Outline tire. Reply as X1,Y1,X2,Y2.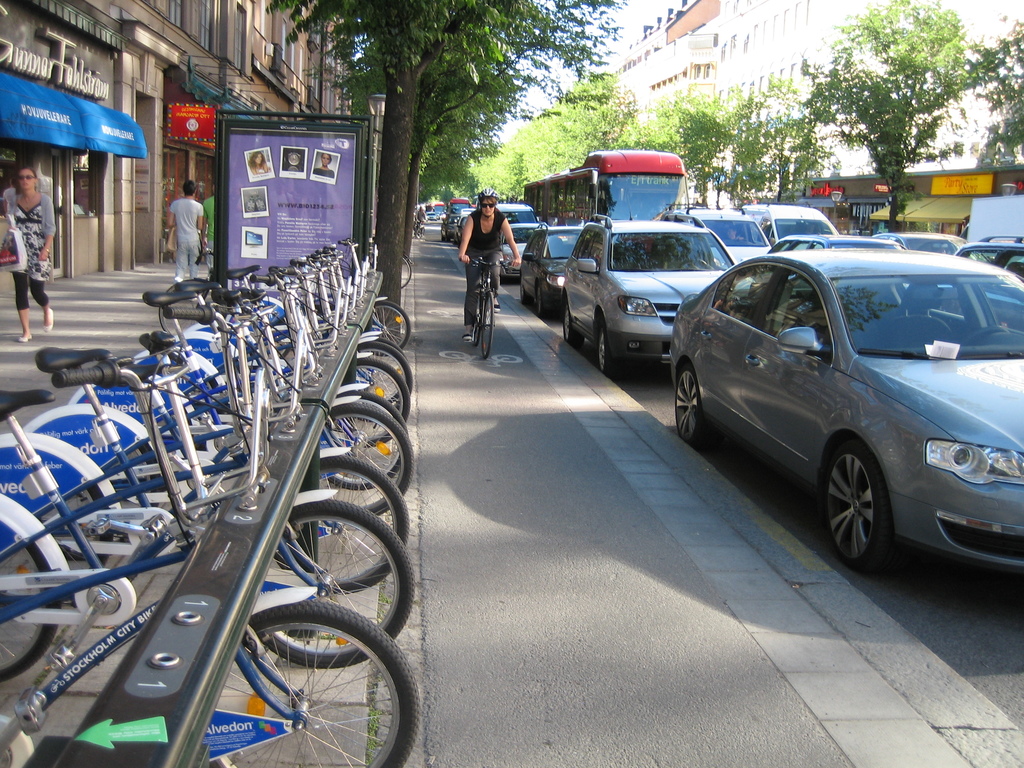
209,596,422,767.
